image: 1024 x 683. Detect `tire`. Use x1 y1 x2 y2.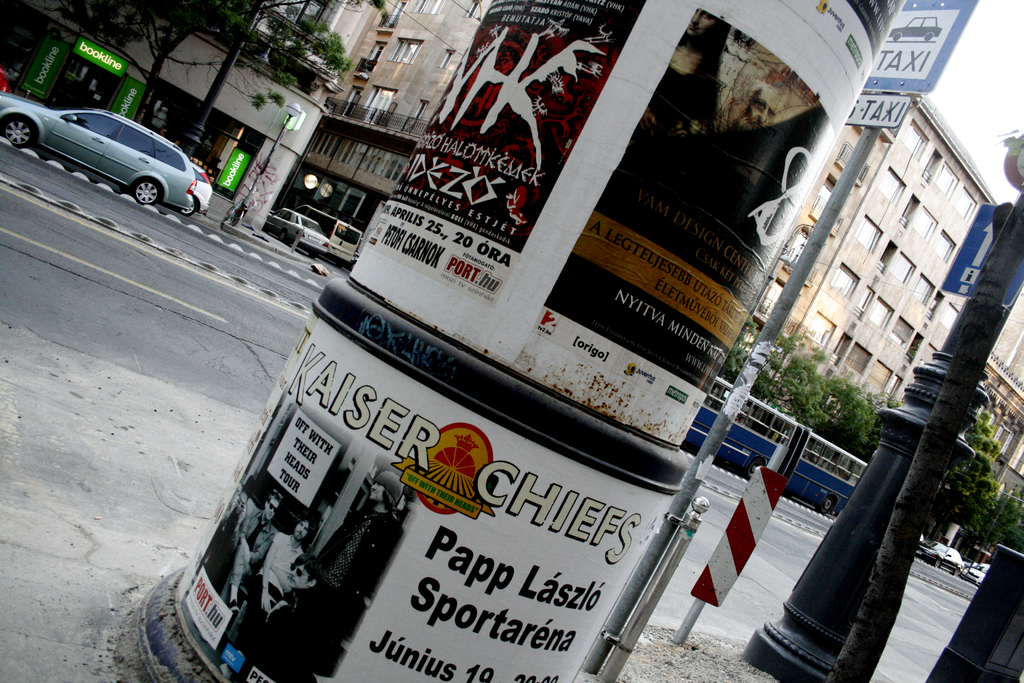
746 459 767 484.
